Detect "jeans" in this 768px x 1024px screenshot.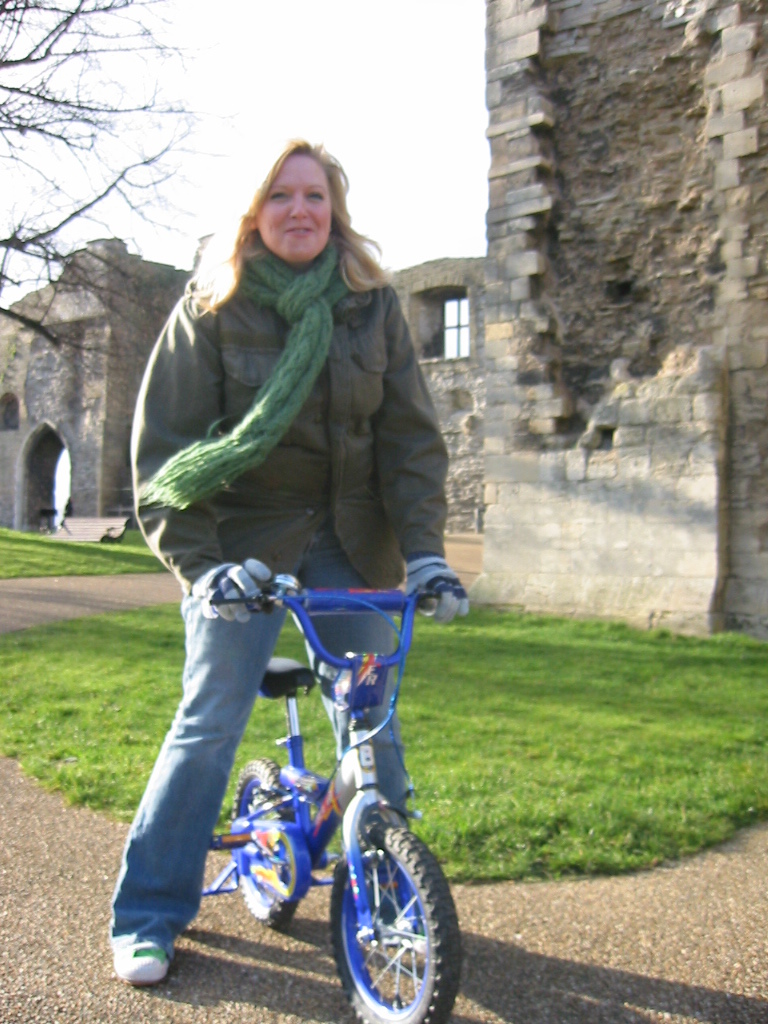
Detection: pyautogui.locateOnScreen(119, 564, 280, 944).
